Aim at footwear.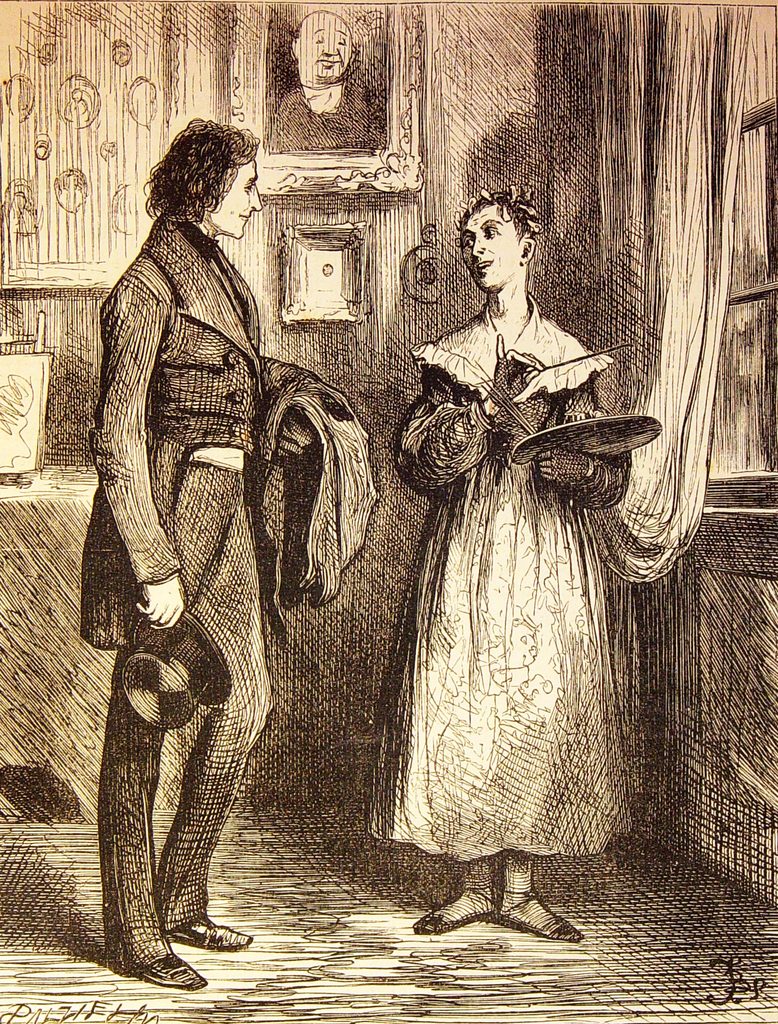
Aimed at 132, 954, 205, 994.
